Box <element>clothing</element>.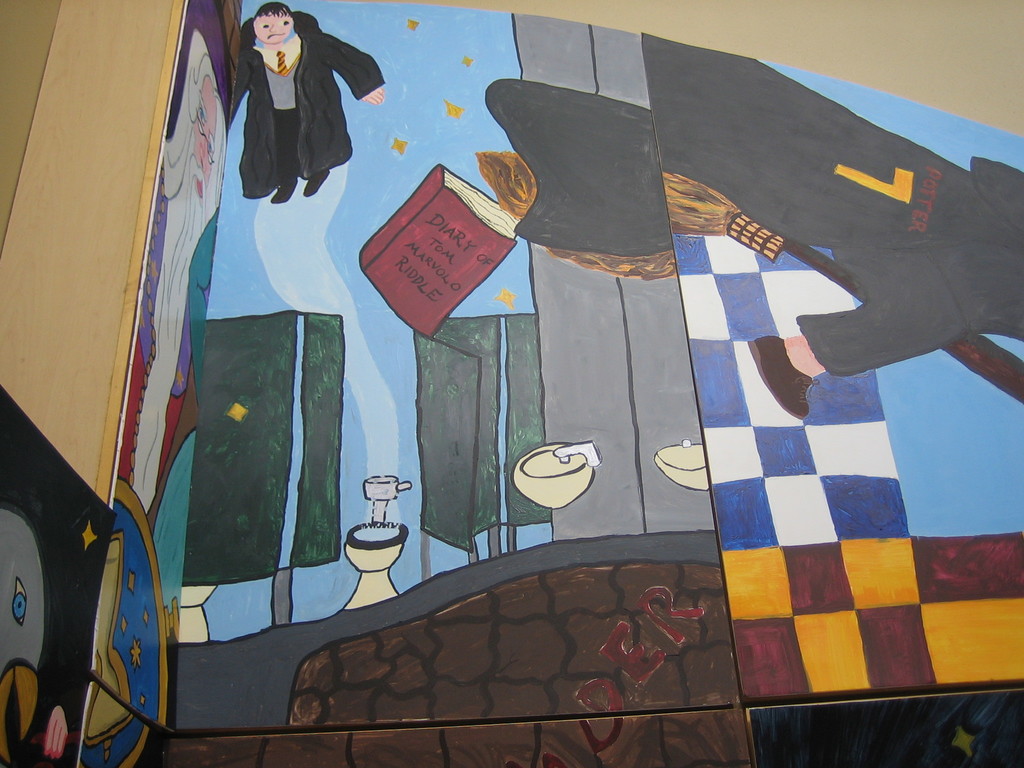
box(233, 8, 381, 211).
